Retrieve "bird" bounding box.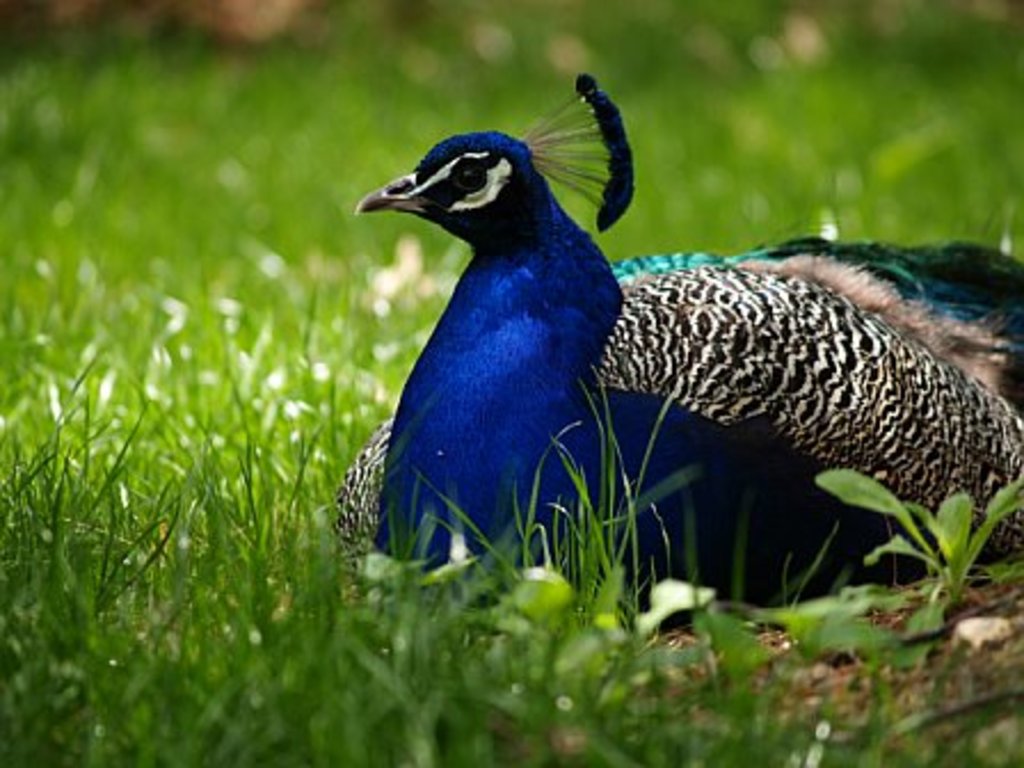
Bounding box: x1=327 y1=71 x2=1022 y2=629.
